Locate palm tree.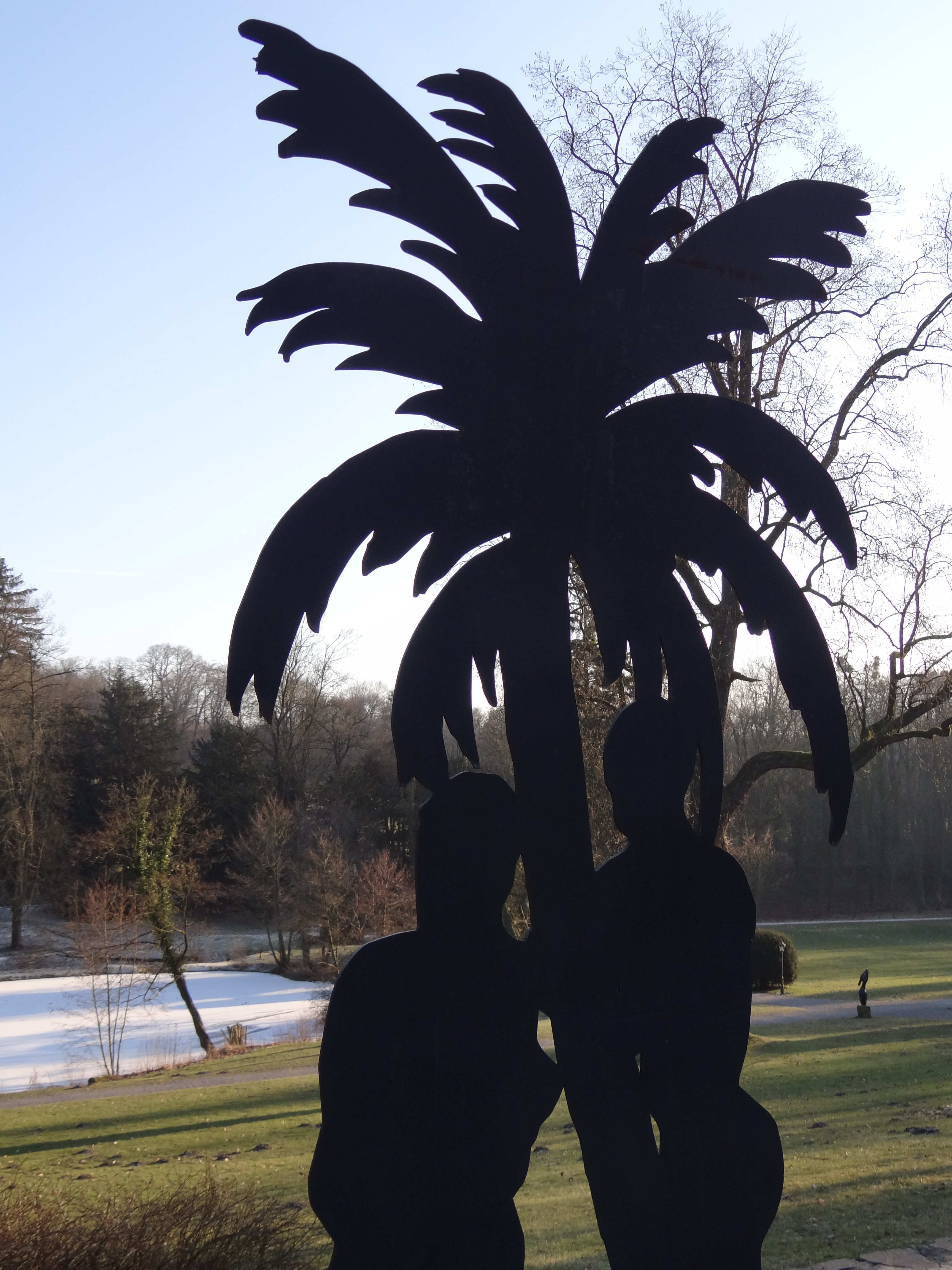
Bounding box: (x1=54, y1=16, x2=245, y2=309).
